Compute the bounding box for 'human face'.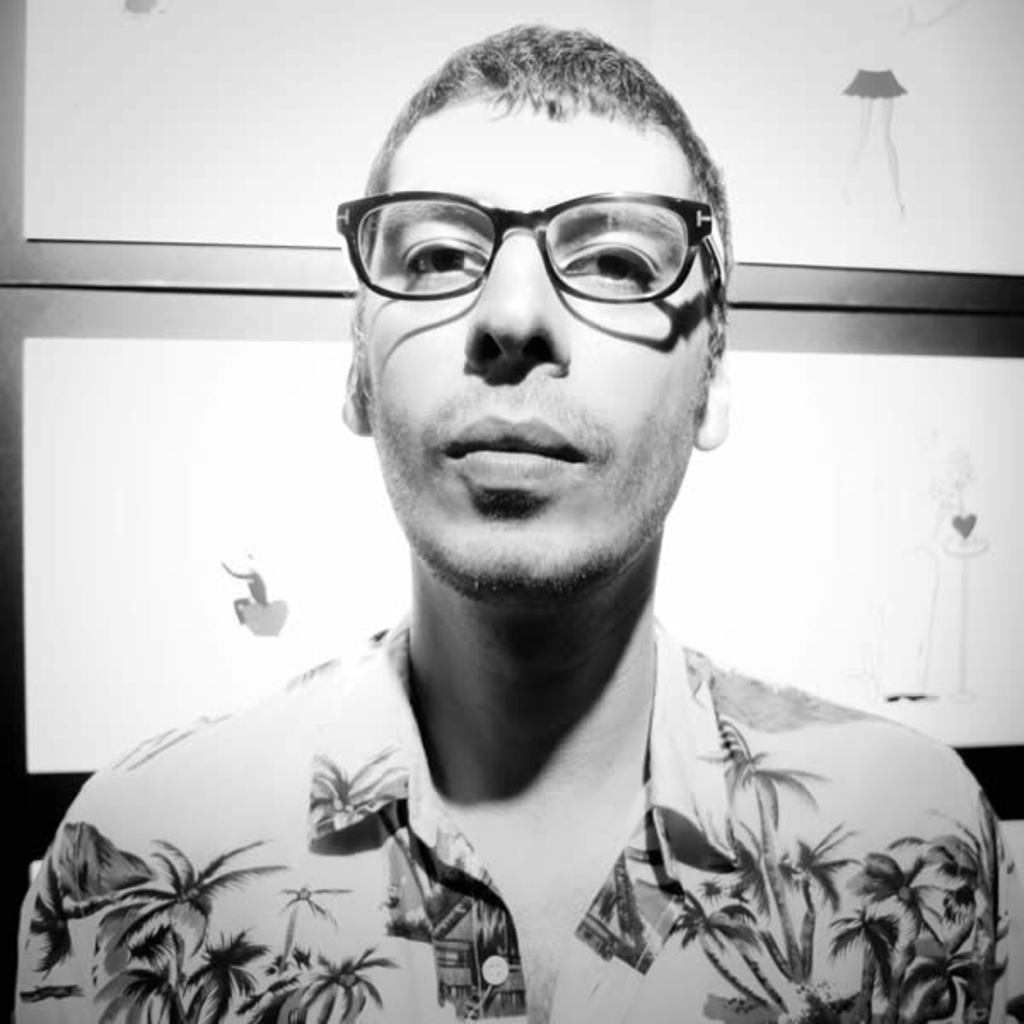
(355,92,707,589).
